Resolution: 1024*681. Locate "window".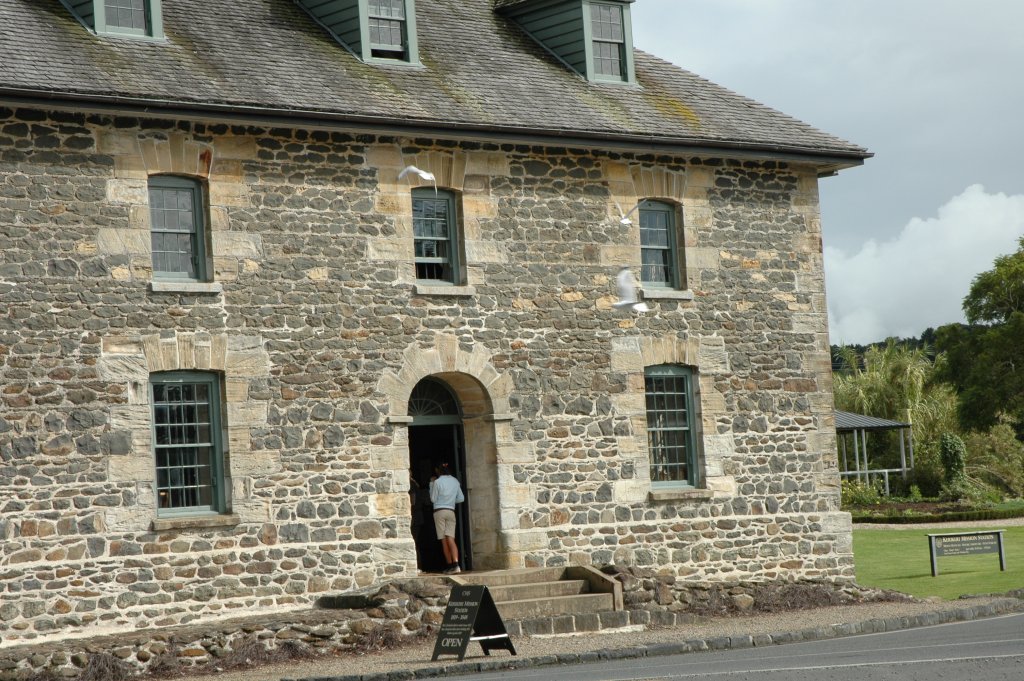
bbox=[369, 0, 398, 50].
